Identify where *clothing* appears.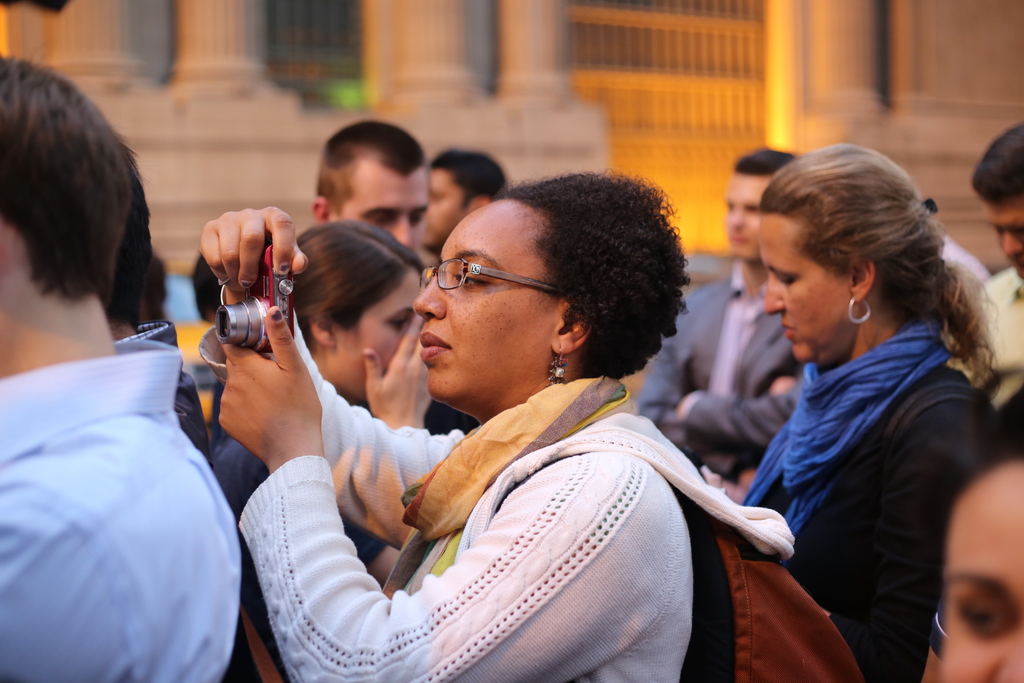
Appears at [977, 262, 1023, 378].
